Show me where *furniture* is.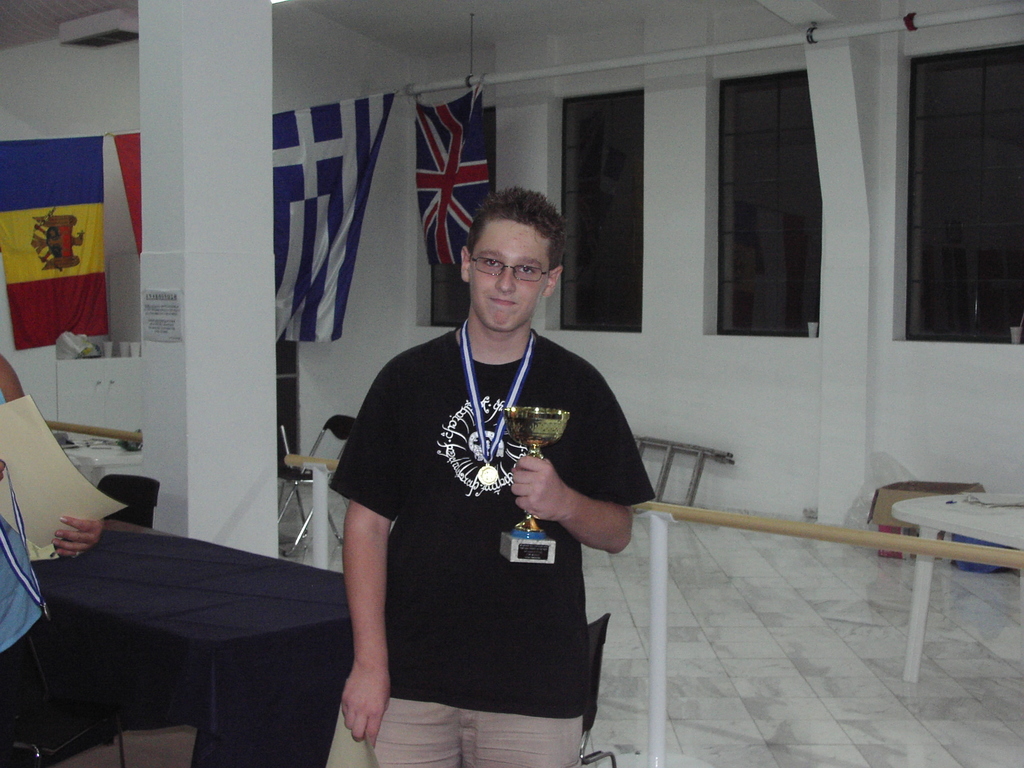
*furniture* is at {"left": 1, "top": 657, "right": 123, "bottom": 767}.
